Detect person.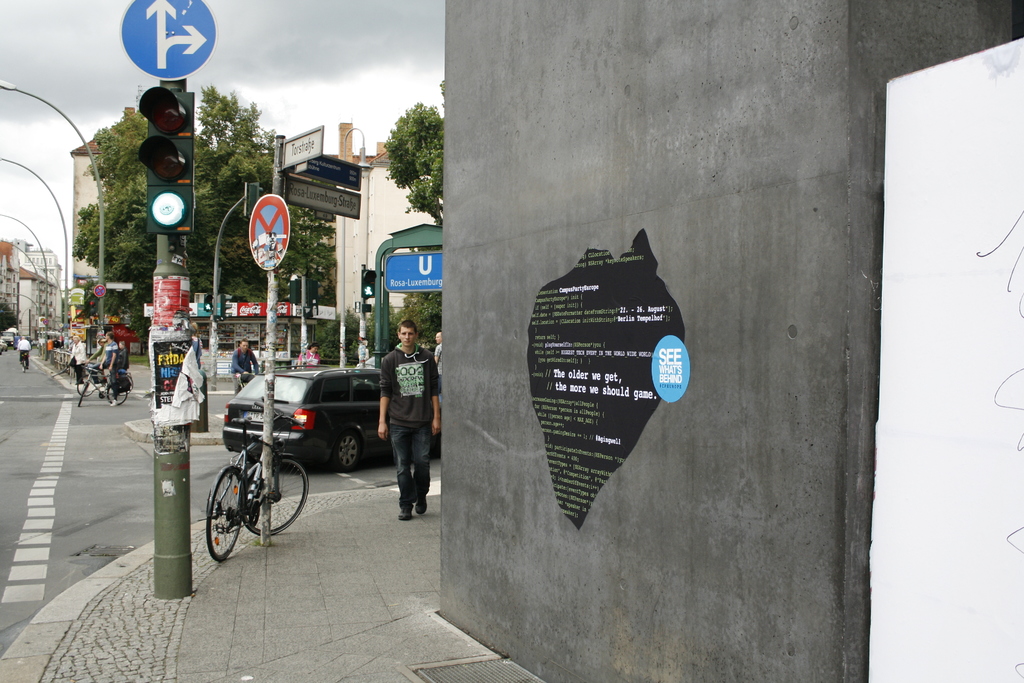
Detected at (72, 331, 87, 383).
